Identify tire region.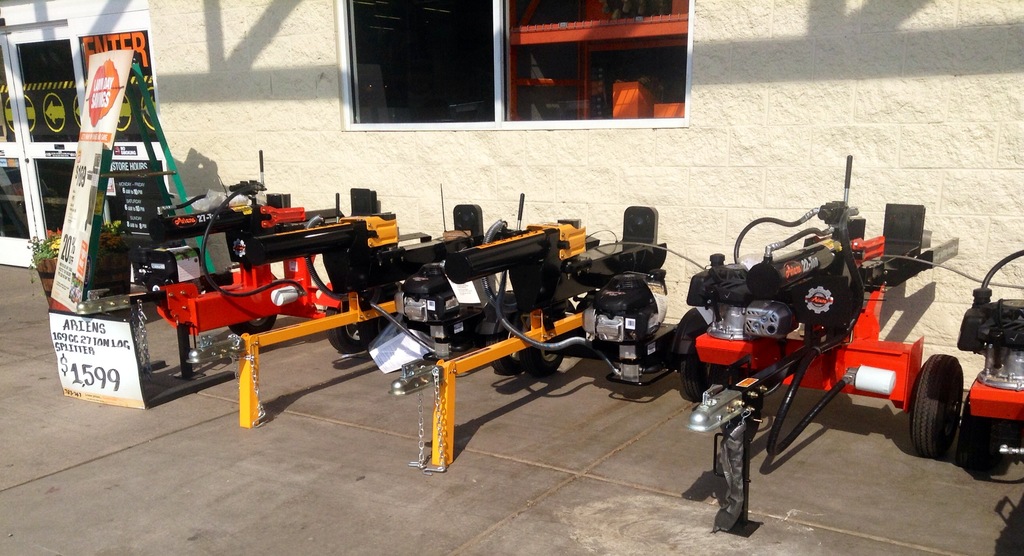
Region: 680, 315, 716, 400.
